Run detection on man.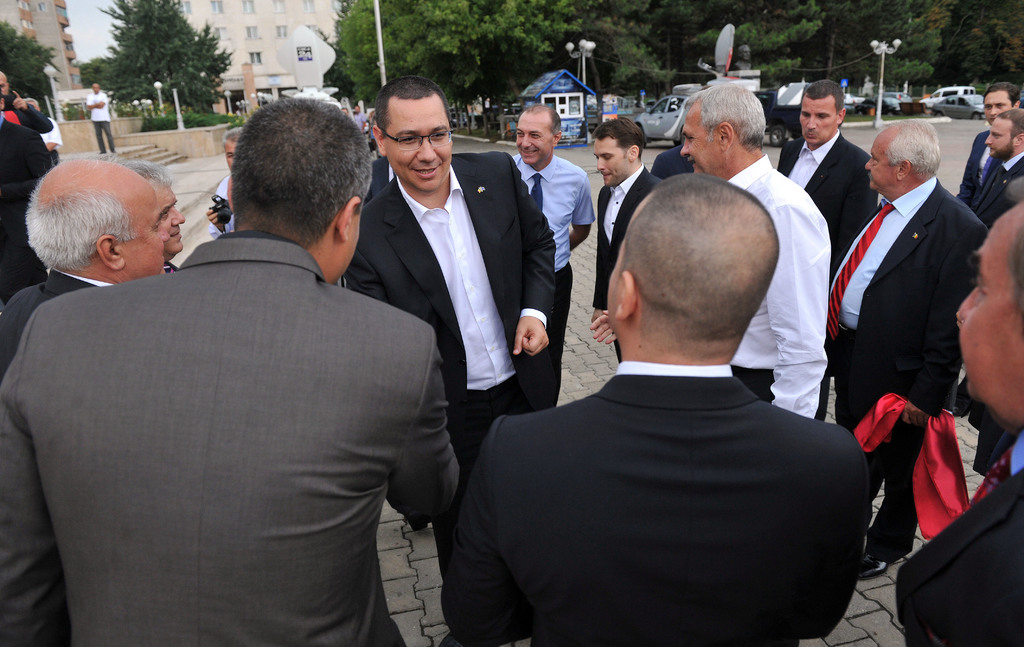
Result: 83:84:117:154.
